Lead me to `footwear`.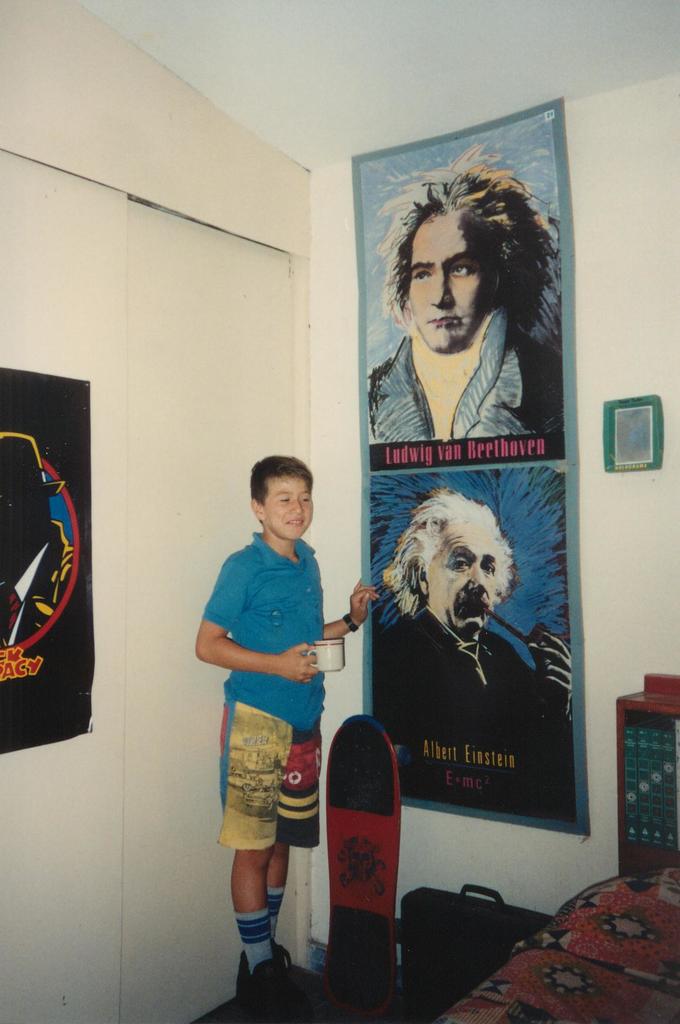
Lead to region(223, 915, 287, 1007).
